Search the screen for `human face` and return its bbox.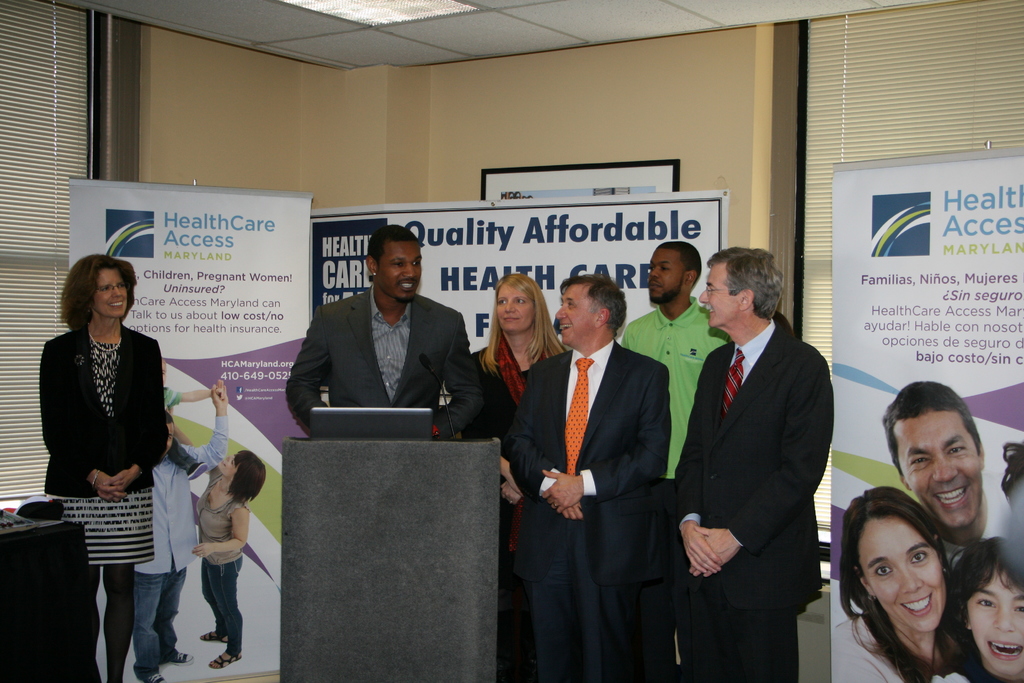
Found: 699, 265, 739, 329.
